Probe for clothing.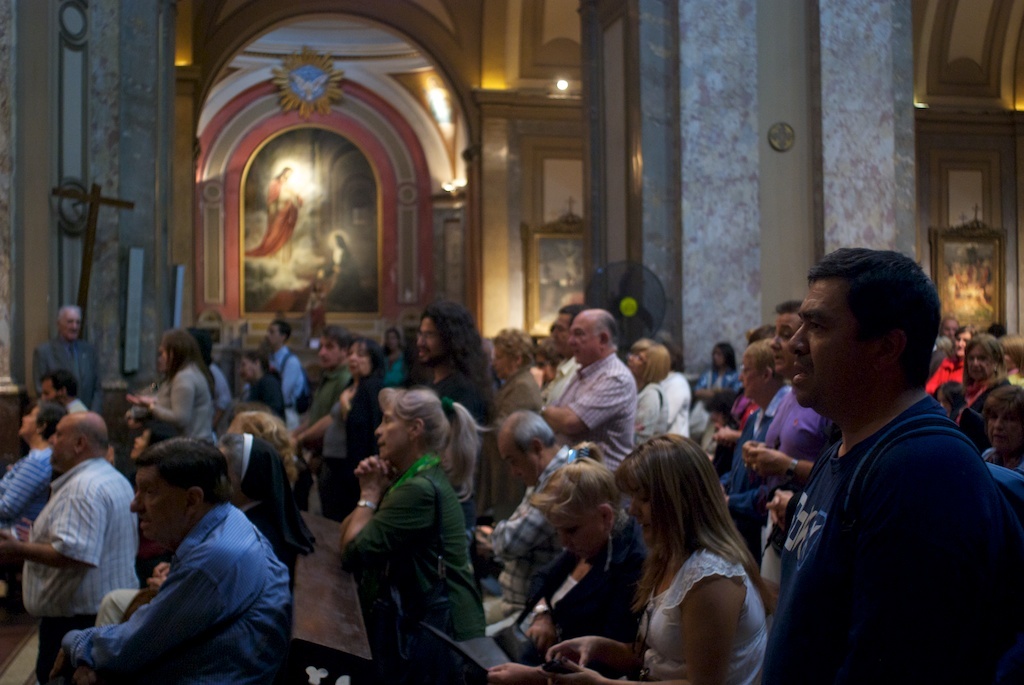
Probe result: 267, 354, 307, 428.
